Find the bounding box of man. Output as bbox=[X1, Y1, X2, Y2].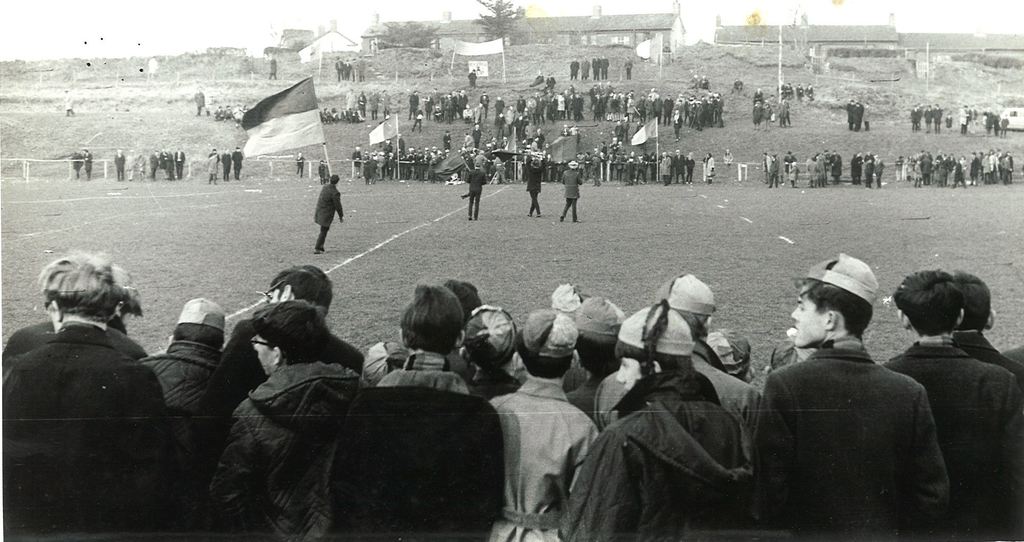
bbox=[947, 266, 1023, 396].
